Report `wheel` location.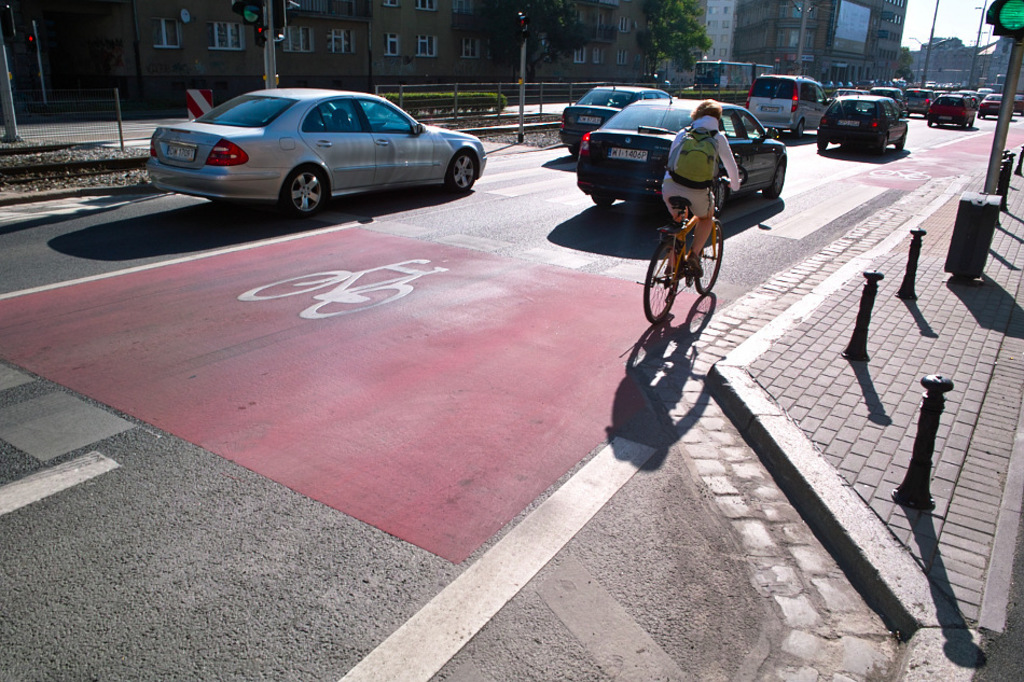
Report: 897/129/907/152.
